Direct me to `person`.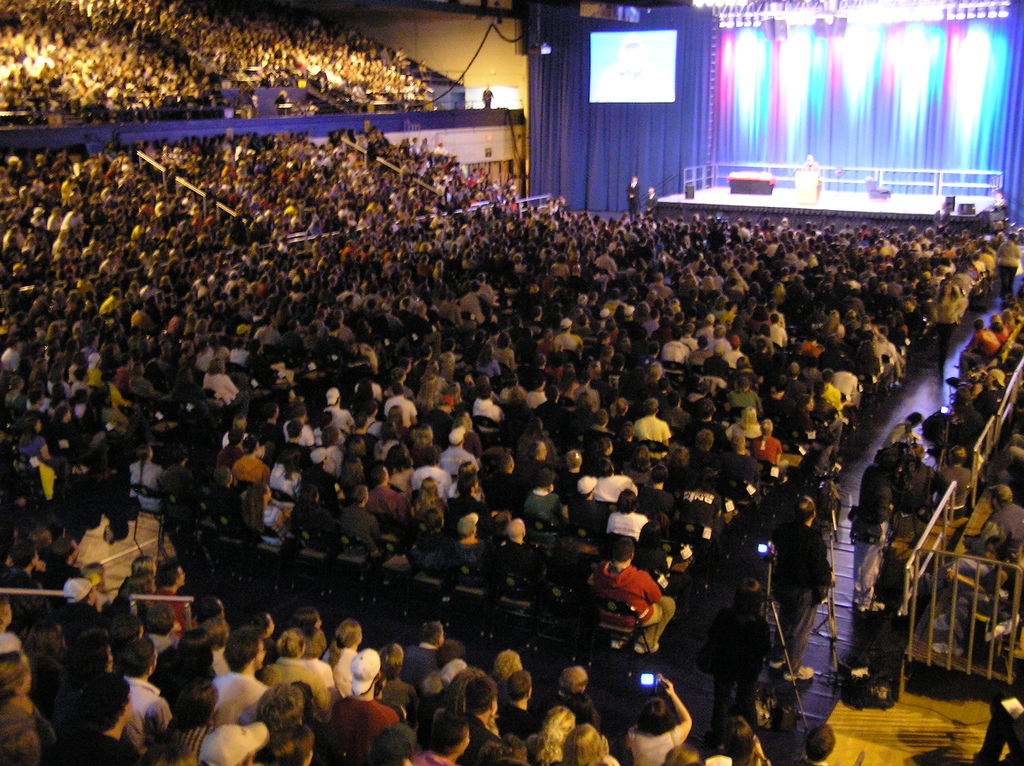
Direction: [x1=595, y1=353, x2=629, y2=395].
